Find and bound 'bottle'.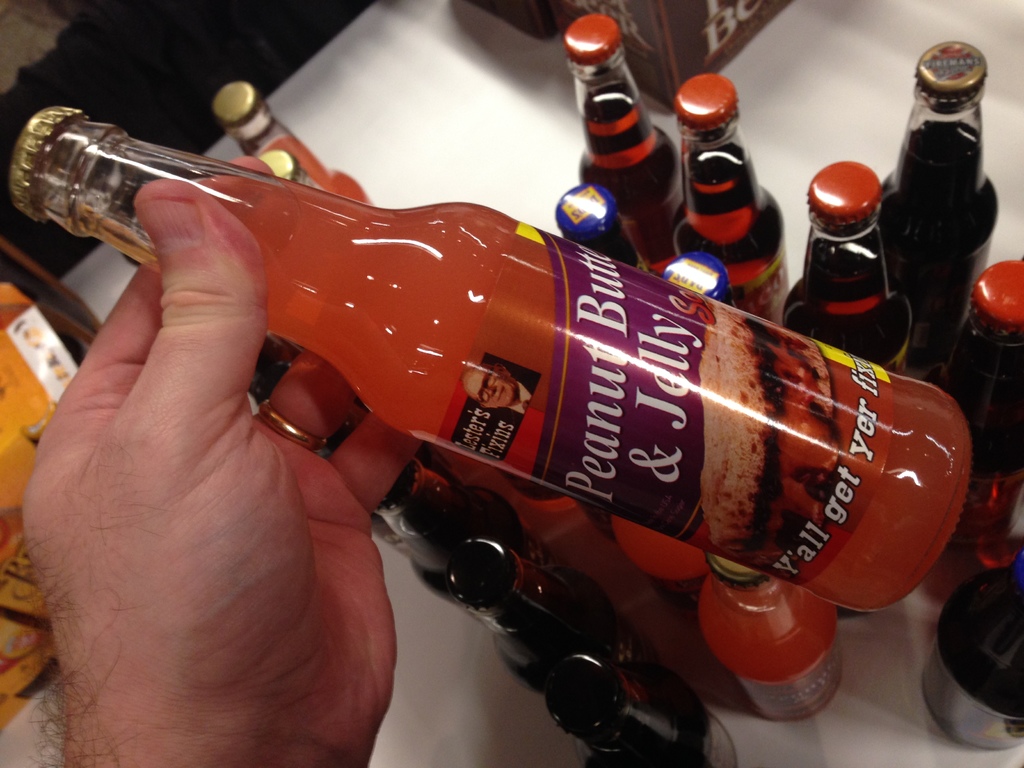
Bound: box=[655, 73, 788, 330].
